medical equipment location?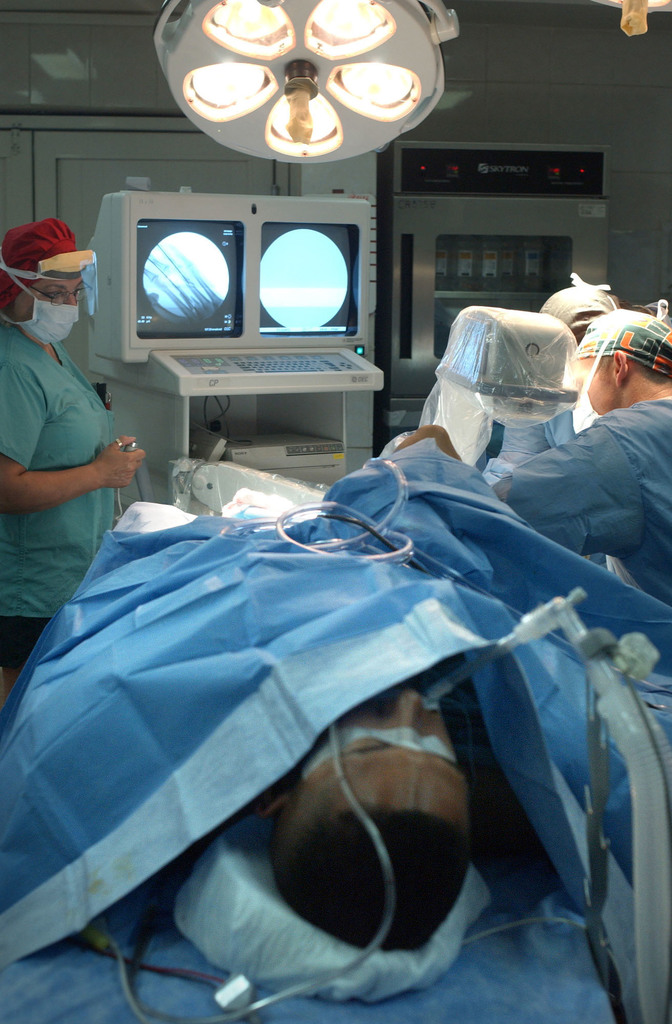
385:145:611:438
